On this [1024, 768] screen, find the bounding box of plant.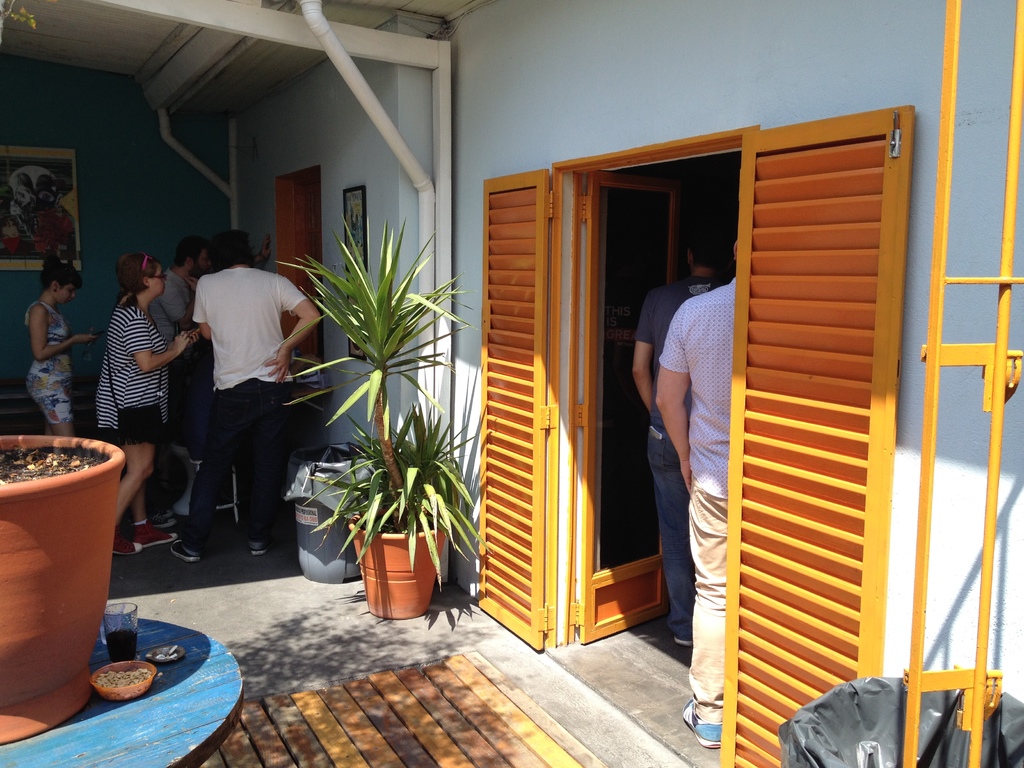
Bounding box: pyautogui.locateOnScreen(268, 214, 491, 588).
